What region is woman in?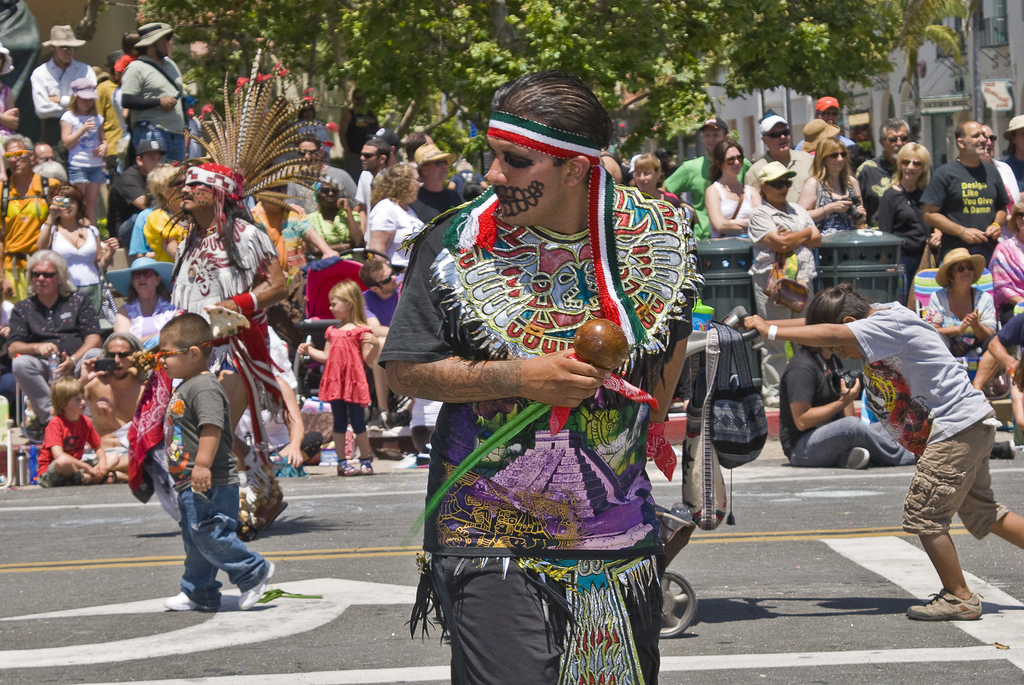
l=925, t=247, r=995, b=351.
